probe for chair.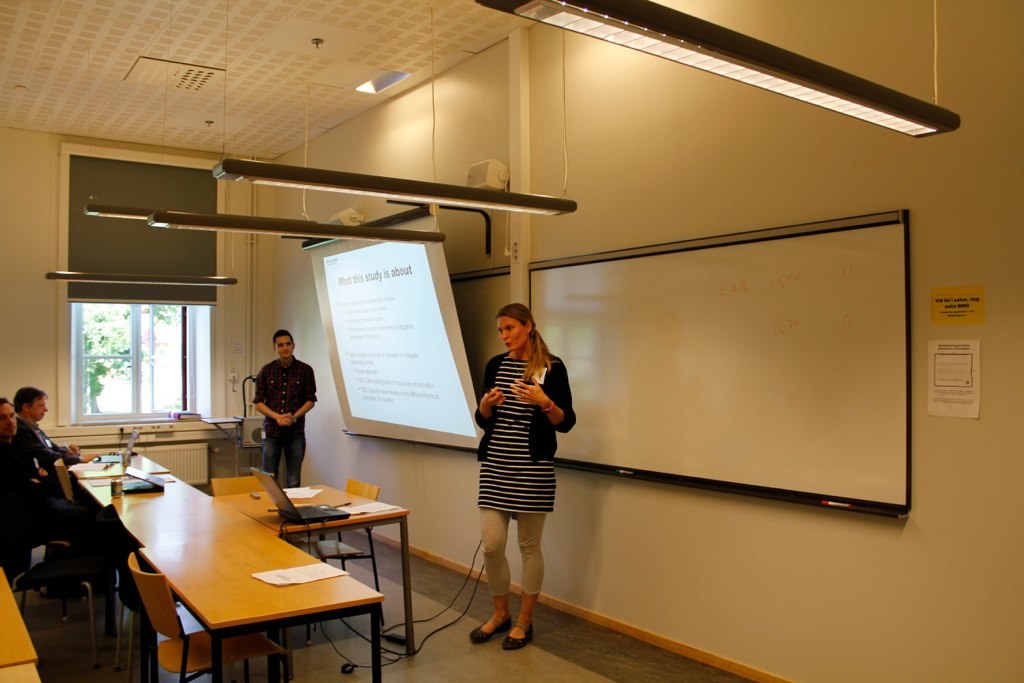
Probe result: select_region(303, 478, 386, 642).
